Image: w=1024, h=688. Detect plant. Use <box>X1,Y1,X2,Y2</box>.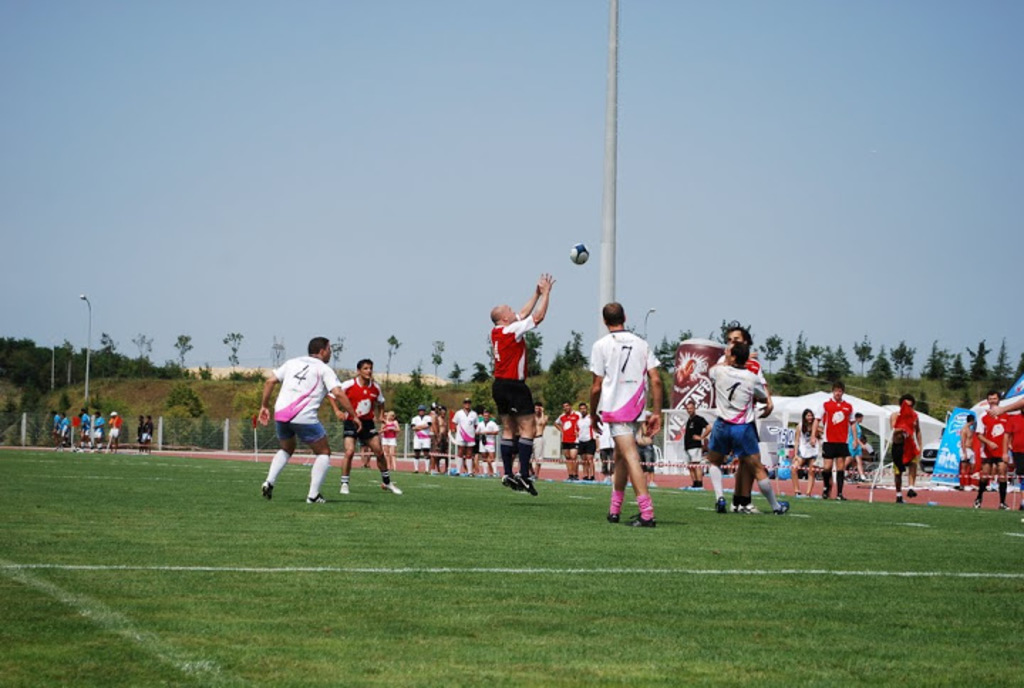
<box>164,380,210,419</box>.
